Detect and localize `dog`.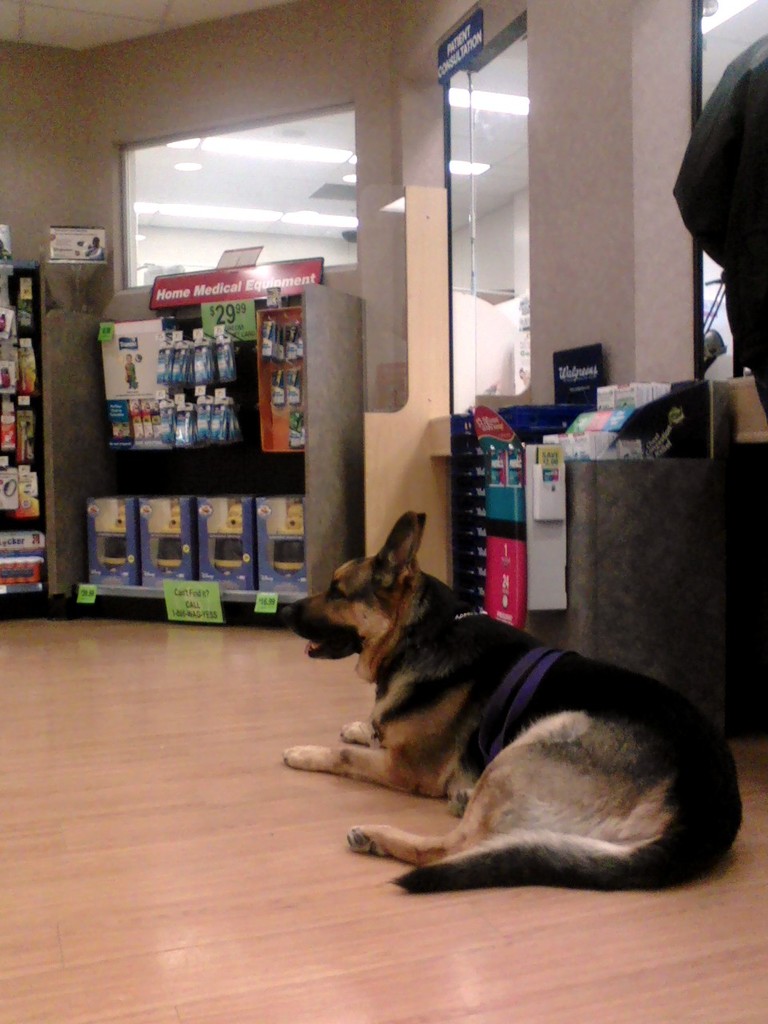
Localized at (277,506,750,905).
